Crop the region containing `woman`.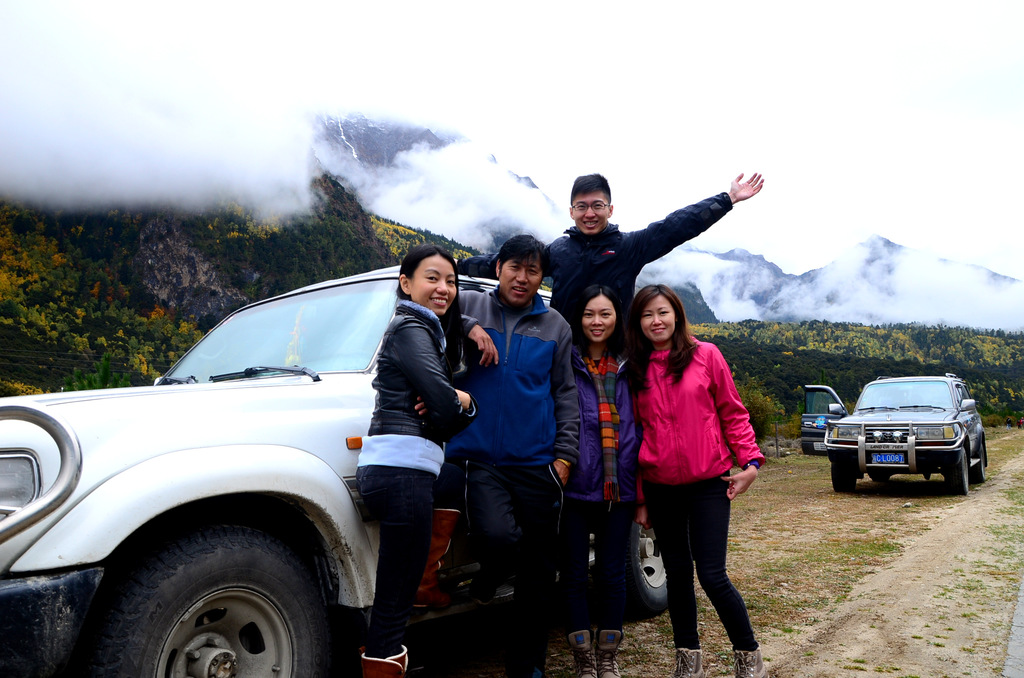
Crop region: 353, 243, 485, 677.
